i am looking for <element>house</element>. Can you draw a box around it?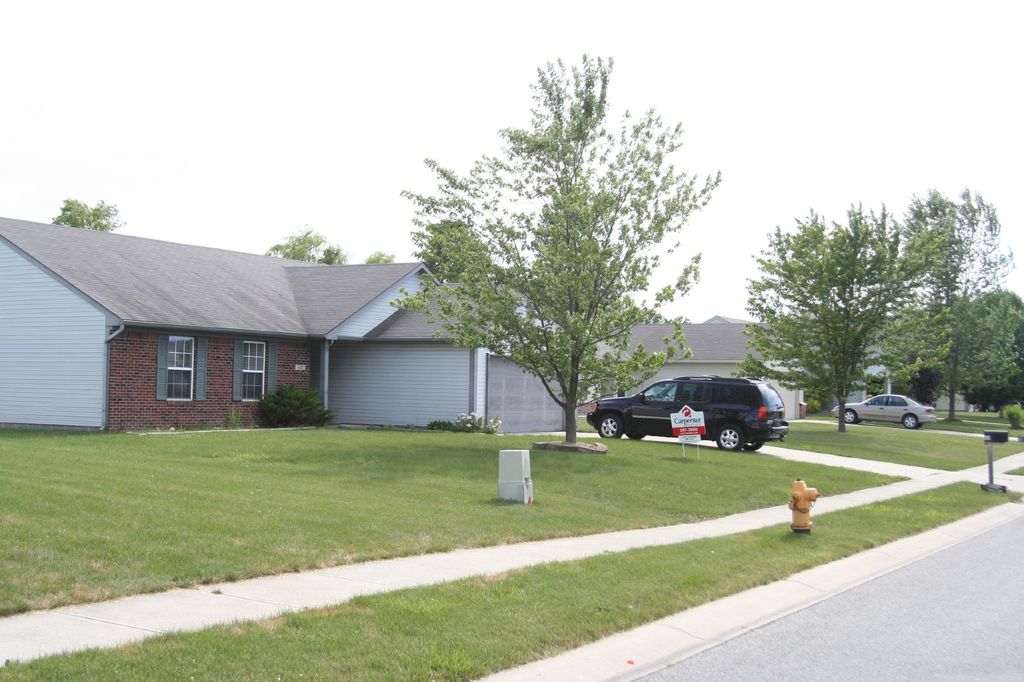
Sure, the bounding box is <region>586, 310, 815, 420</region>.
